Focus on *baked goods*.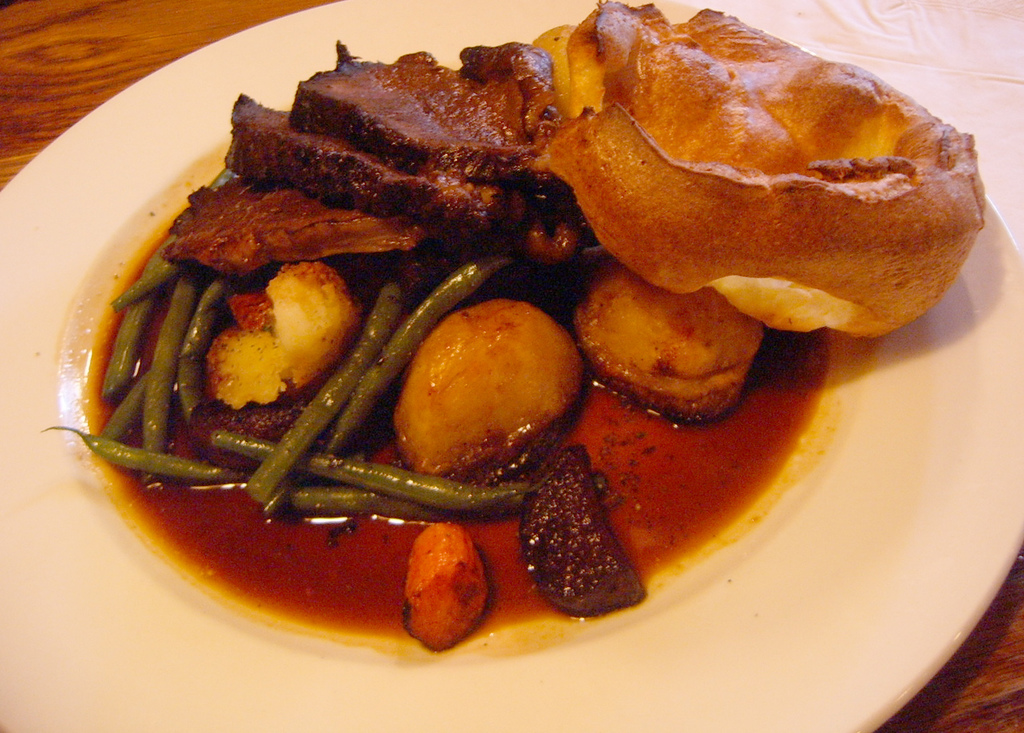
Focused at <bbox>524, 0, 990, 344</bbox>.
